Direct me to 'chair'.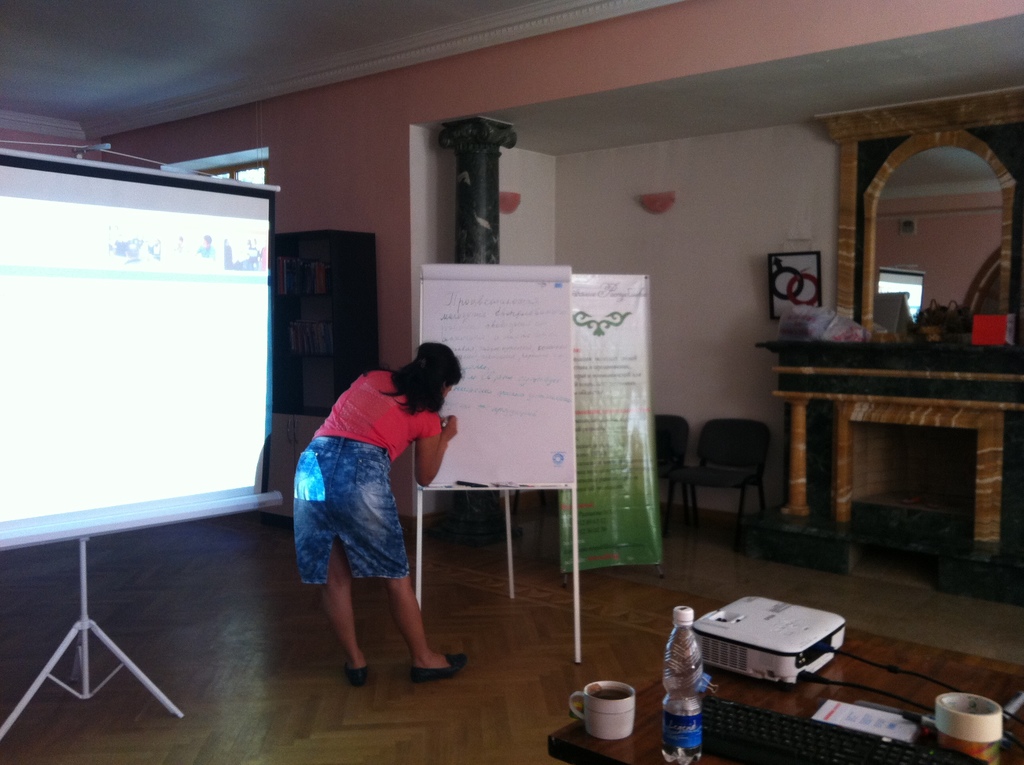
Direction: x1=652 y1=415 x2=698 y2=528.
